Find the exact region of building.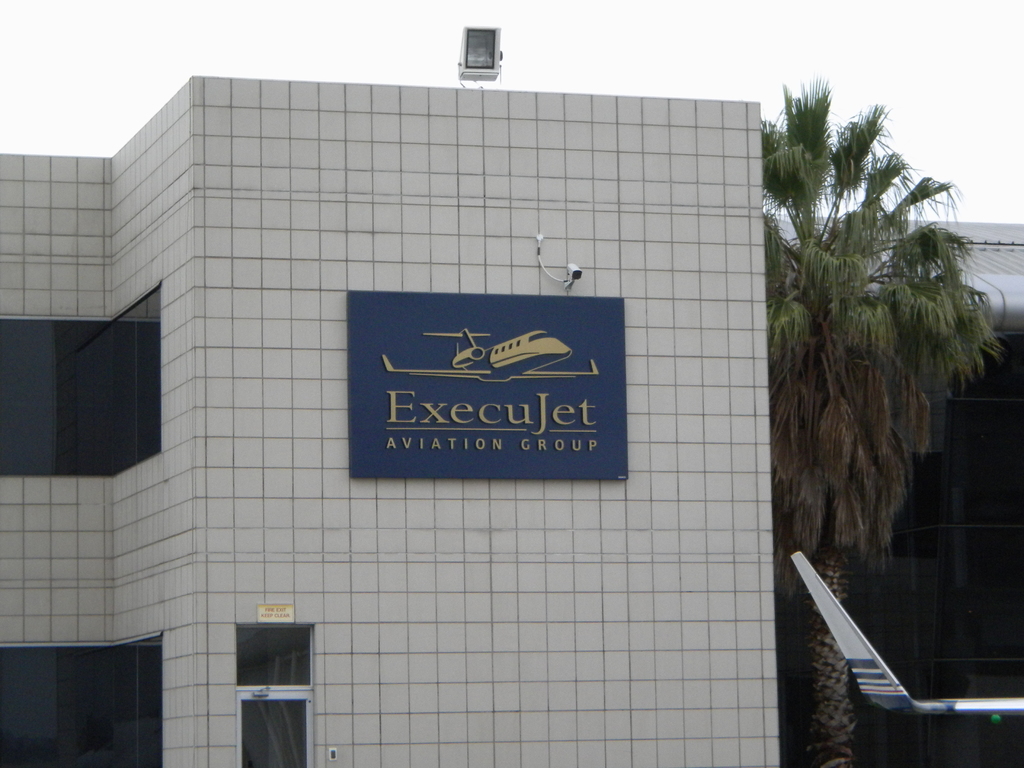
Exact region: {"x1": 769, "y1": 220, "x2": 1023, "y2": 767}.
